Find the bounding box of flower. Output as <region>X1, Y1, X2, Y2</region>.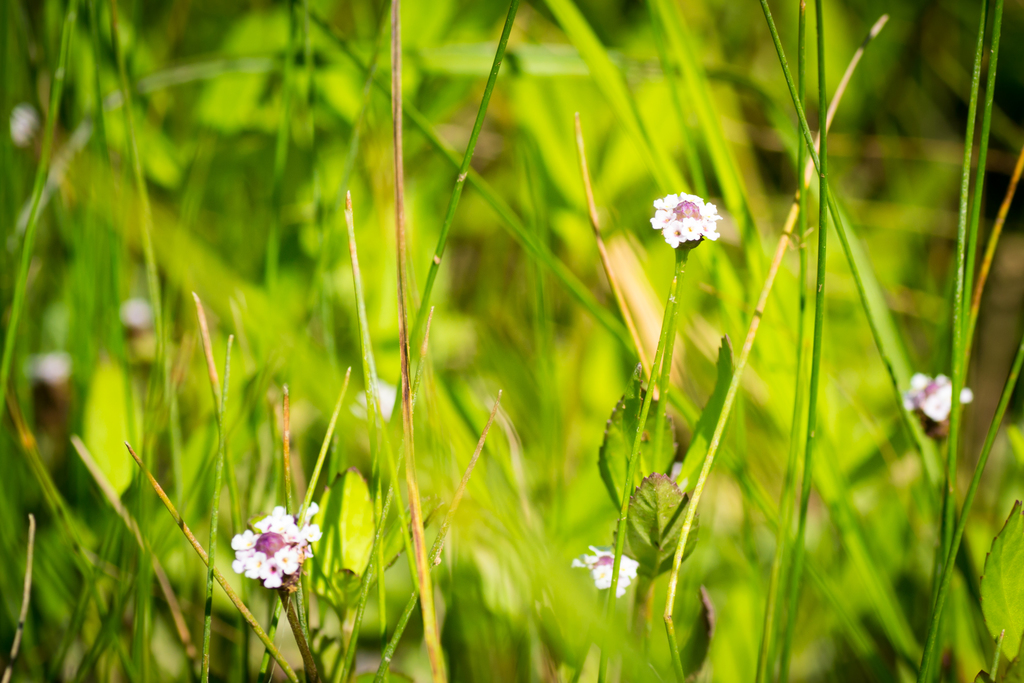
<region>227, 501, 323, 593</region>.
